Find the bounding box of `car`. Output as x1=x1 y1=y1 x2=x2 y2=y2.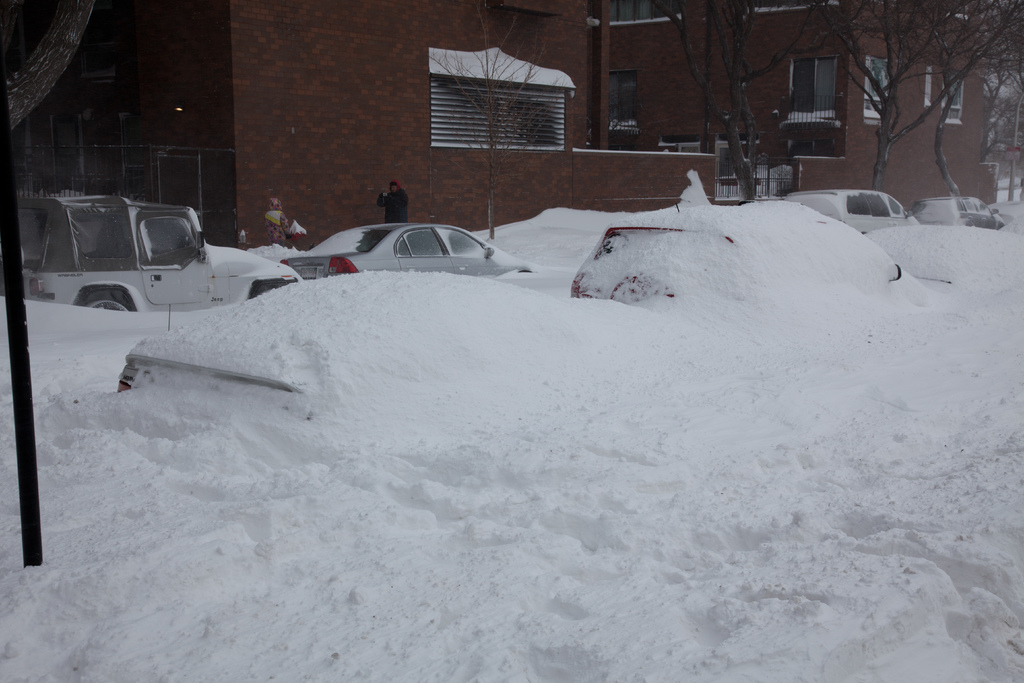
x1=284 y1=220 x2=543 y2=283.
